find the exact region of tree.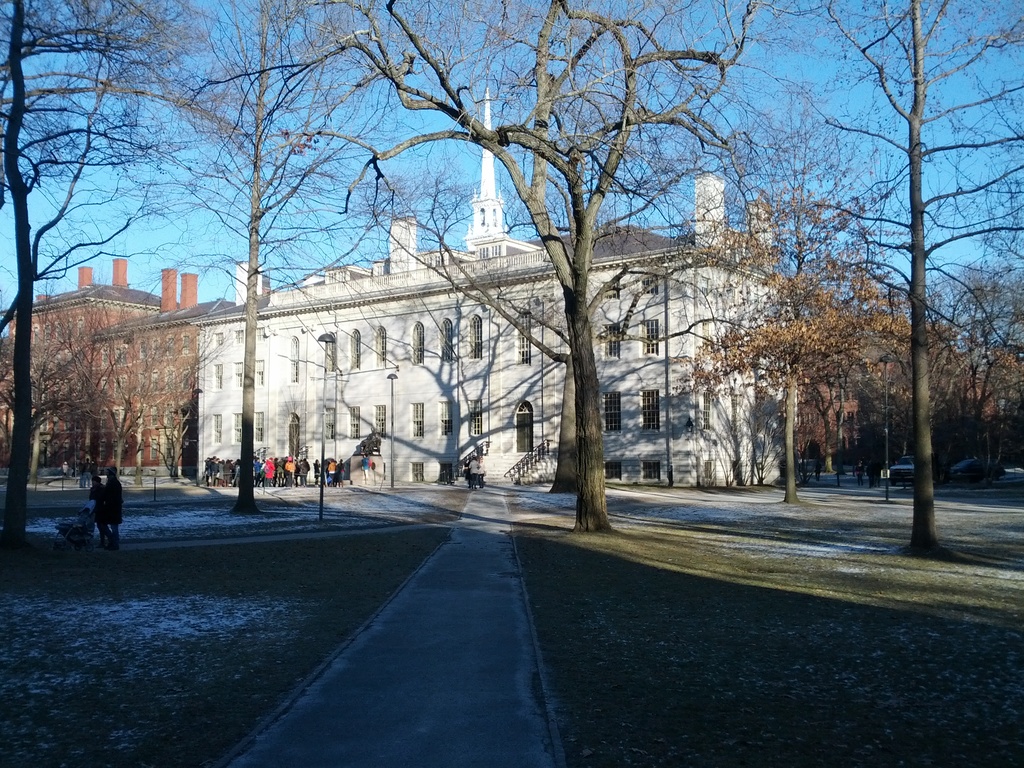
Exact region: 349/146/780/487.
